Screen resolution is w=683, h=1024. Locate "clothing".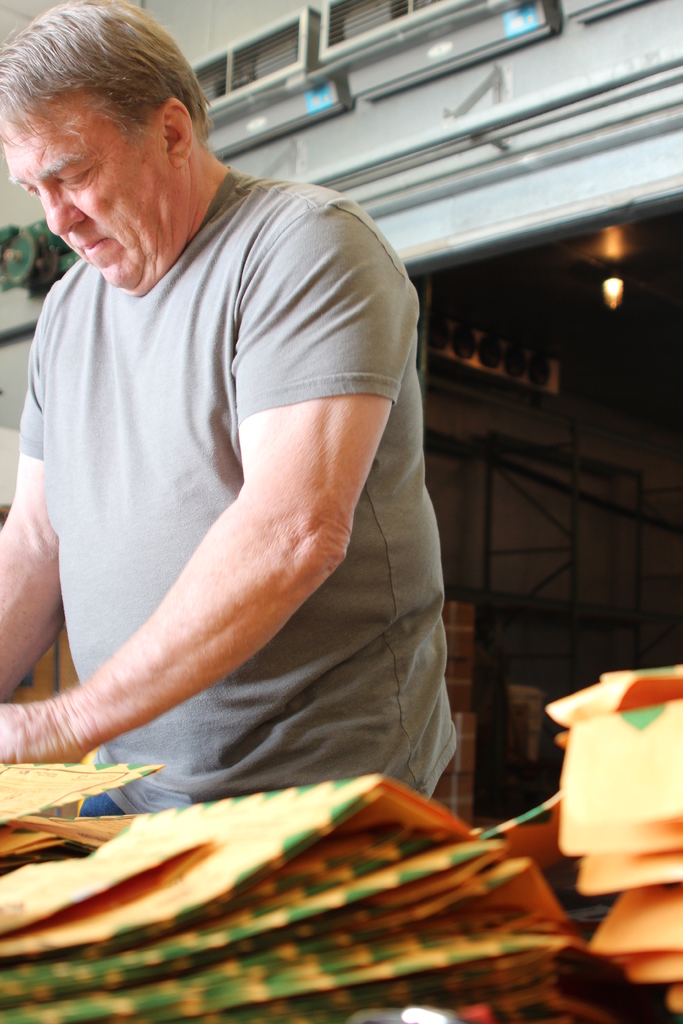
1, 111, 482, 846.
